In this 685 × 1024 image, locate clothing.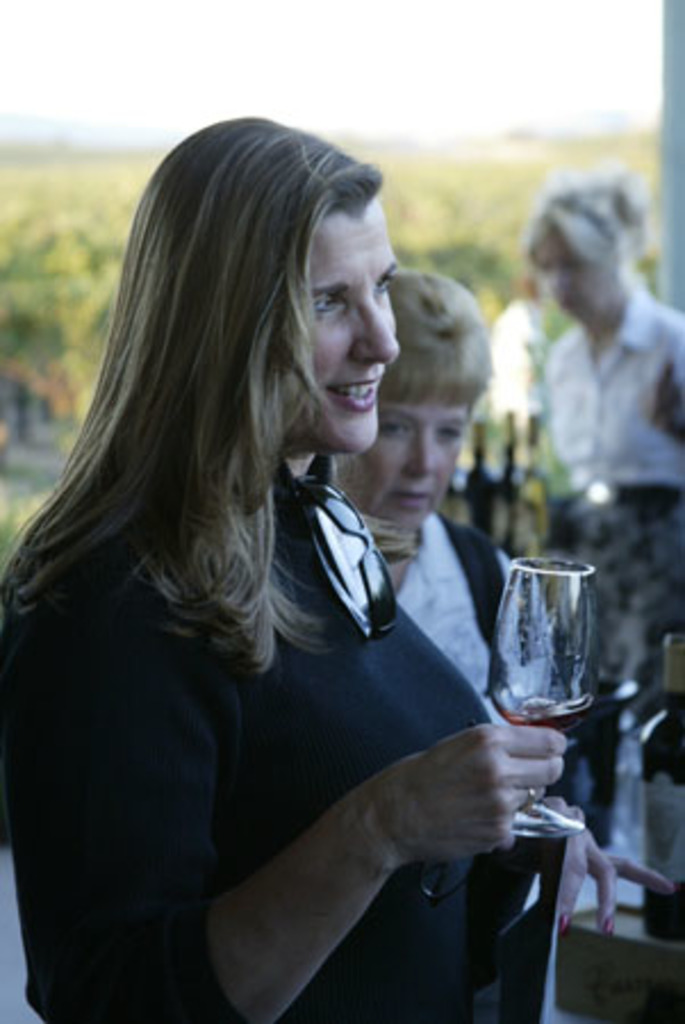
Bounding box: 489/298/546/478.
